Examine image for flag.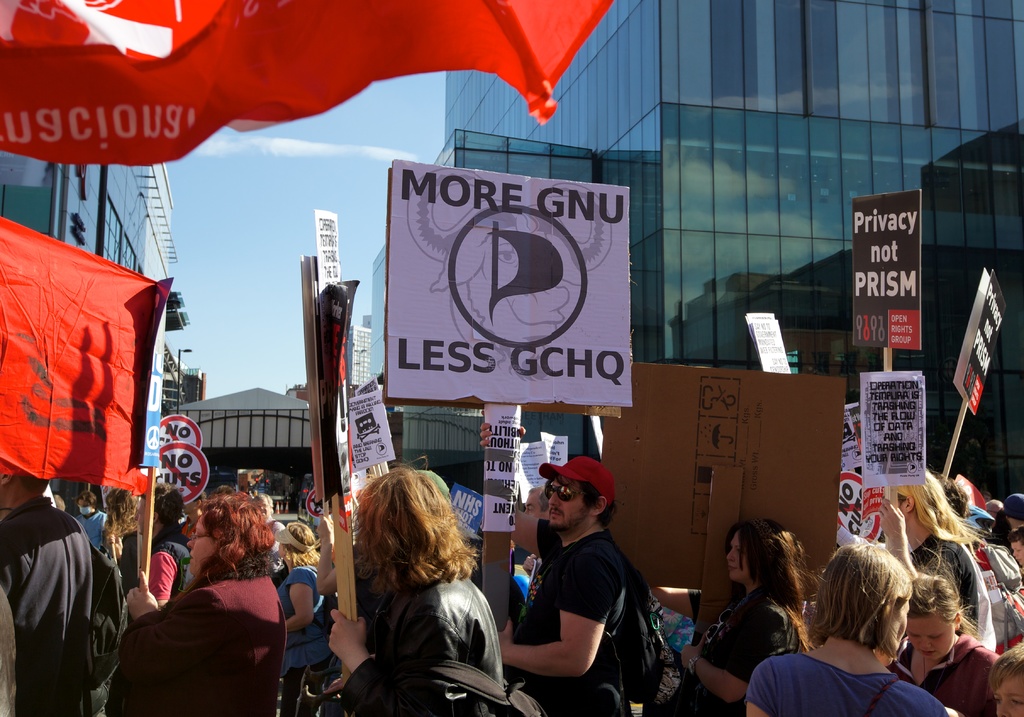
Examination result: x1=0, y1=0, x2=612, y2=165.
